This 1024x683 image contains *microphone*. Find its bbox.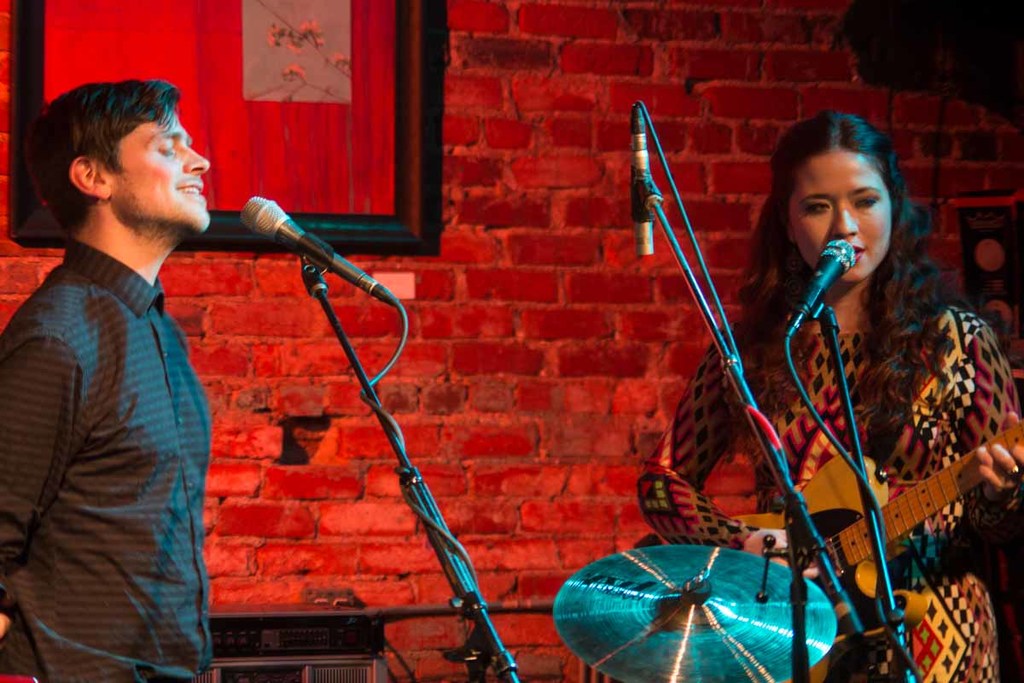
x1=241 y1=194 x2=373 y2=286.
